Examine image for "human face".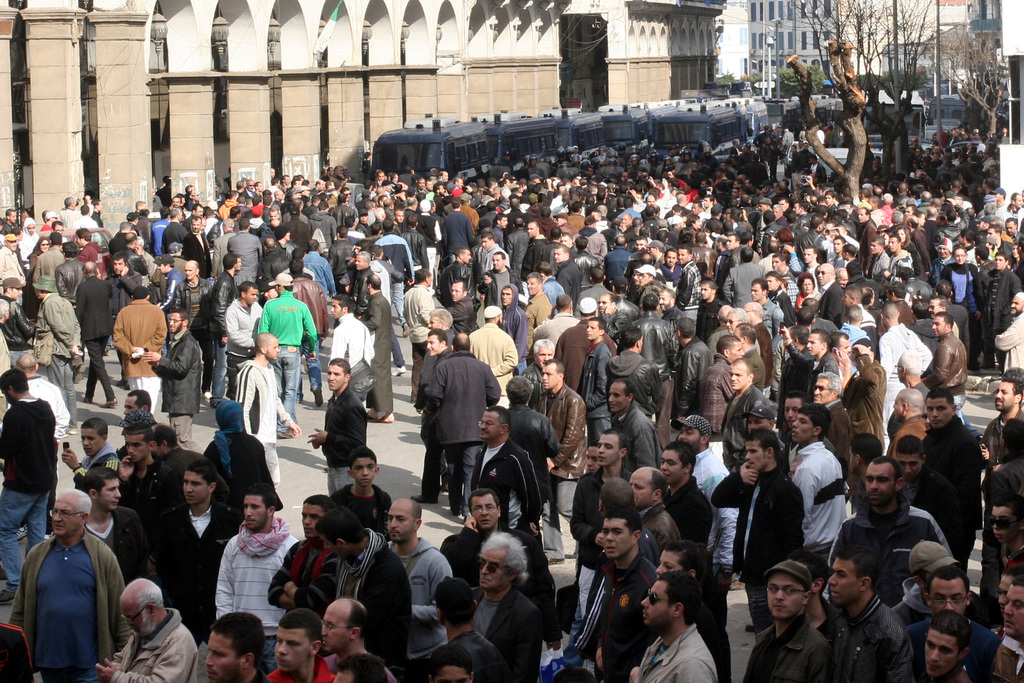
Examination result: bbox=[113, 259, 126, 276].
